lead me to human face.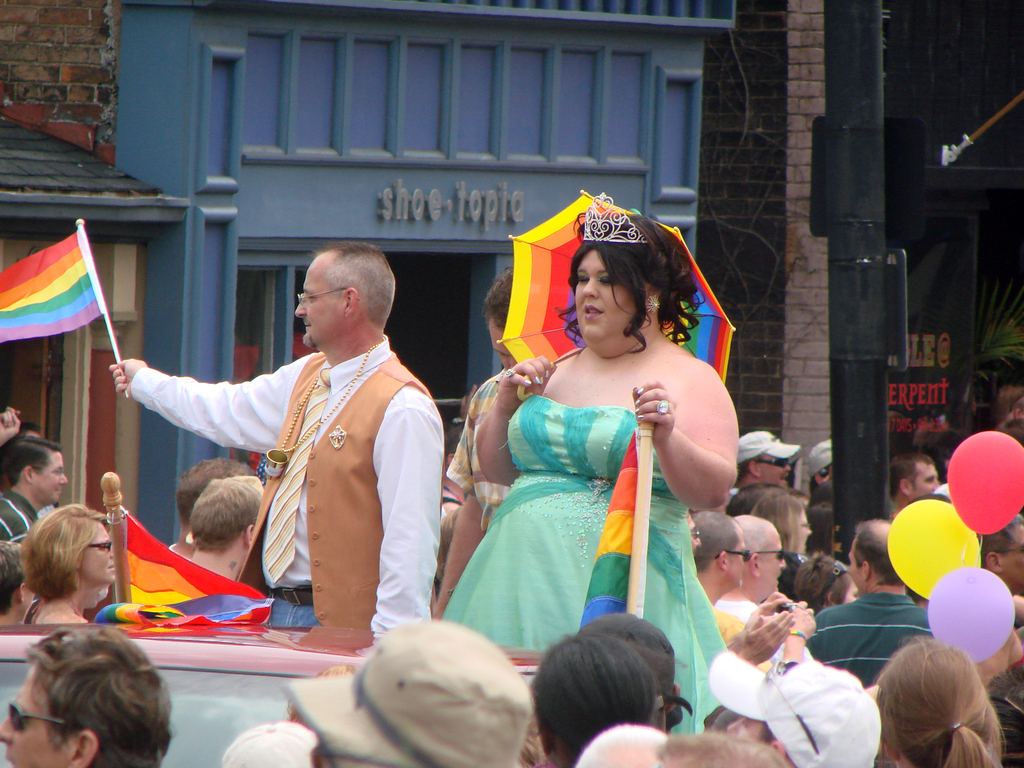
Lead to 35, 451, 65, 502.
